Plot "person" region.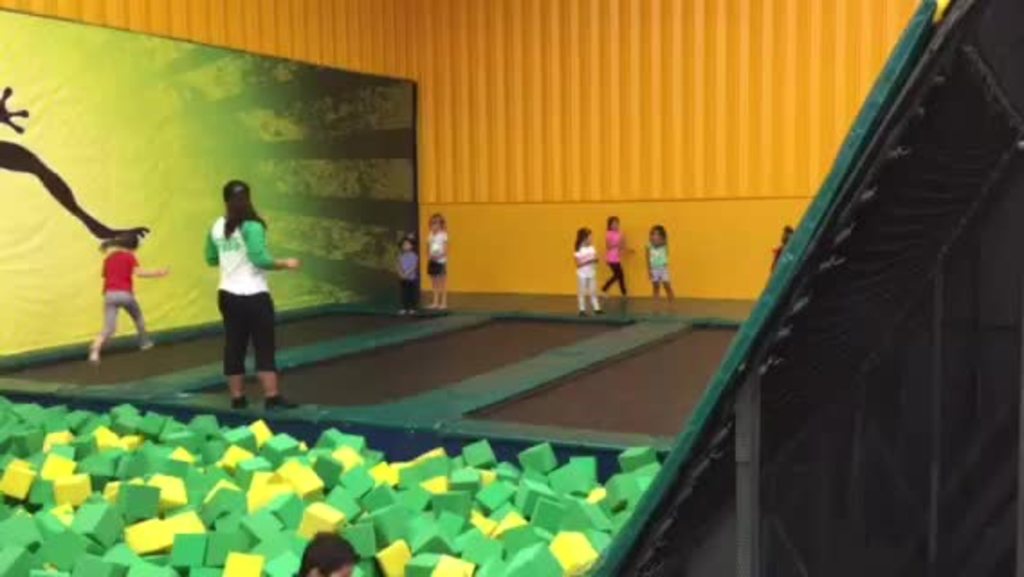
Plotted at (left=391, top=231, right=420, bottom=312).
